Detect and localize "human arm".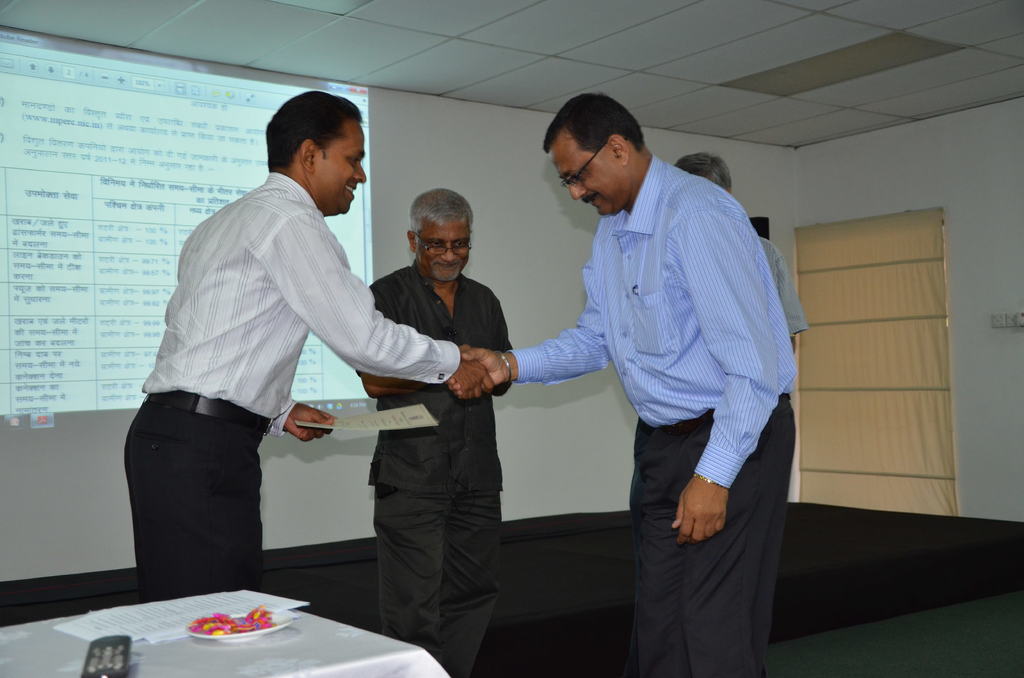
Localized at <box>500,268,637,432</box>.
